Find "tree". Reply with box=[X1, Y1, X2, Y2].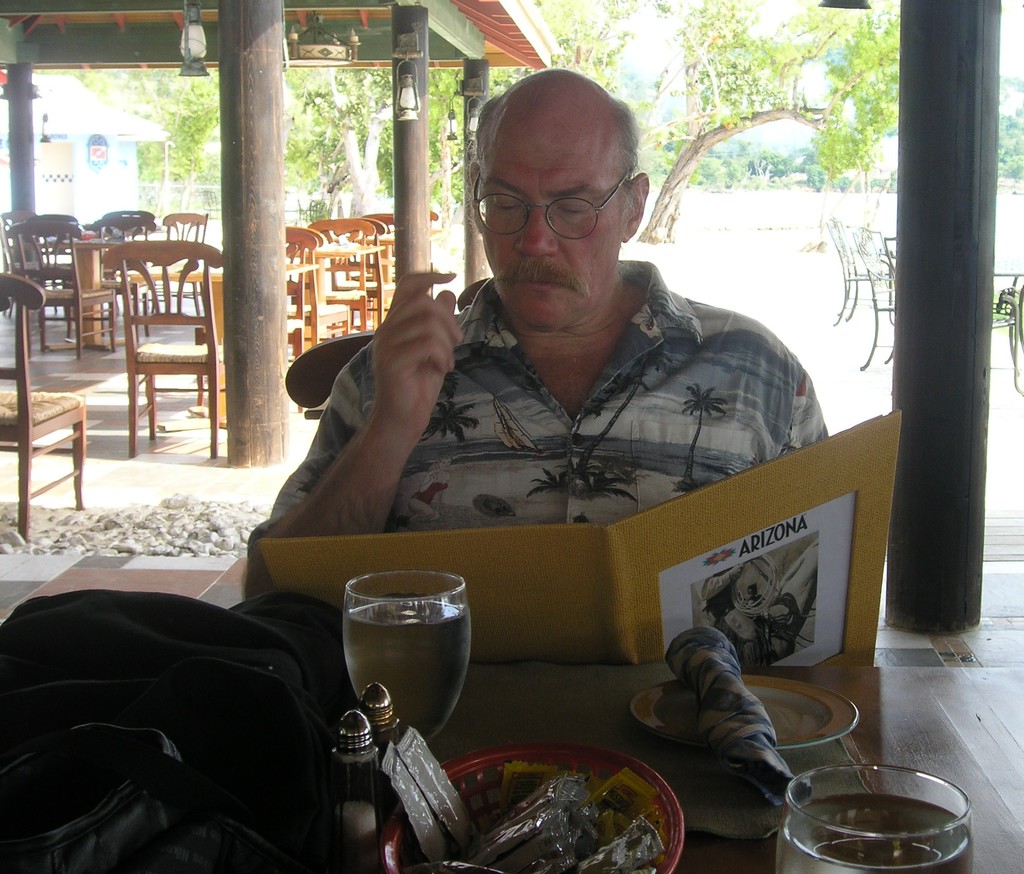
box=[43, 0, 915, 250].
